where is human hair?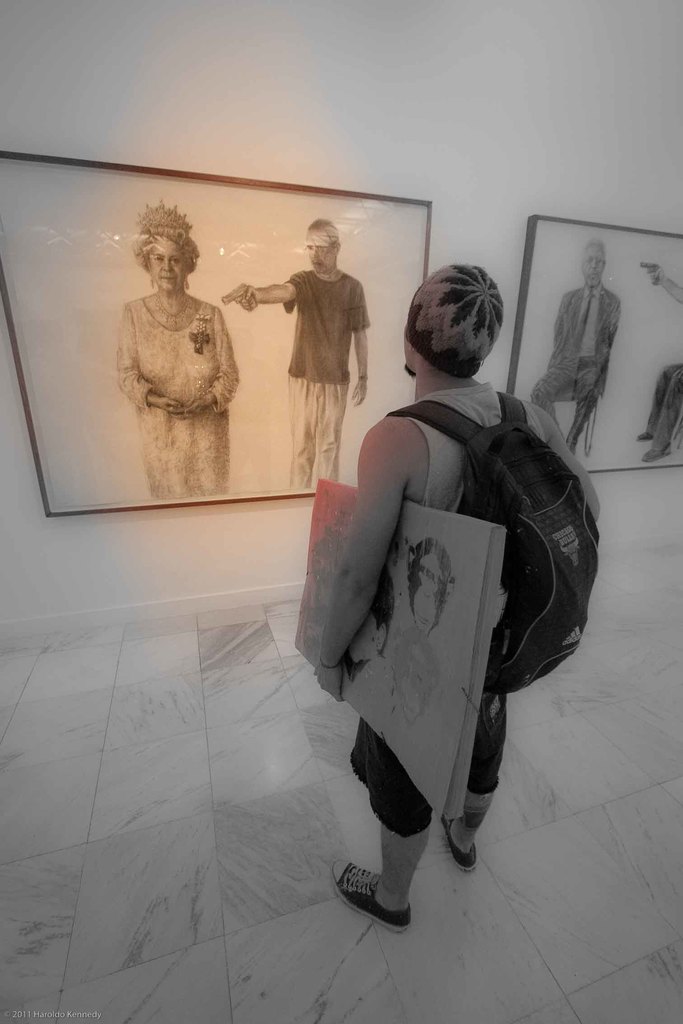
<bbox>131, 220, 199, 283</bbox>.
